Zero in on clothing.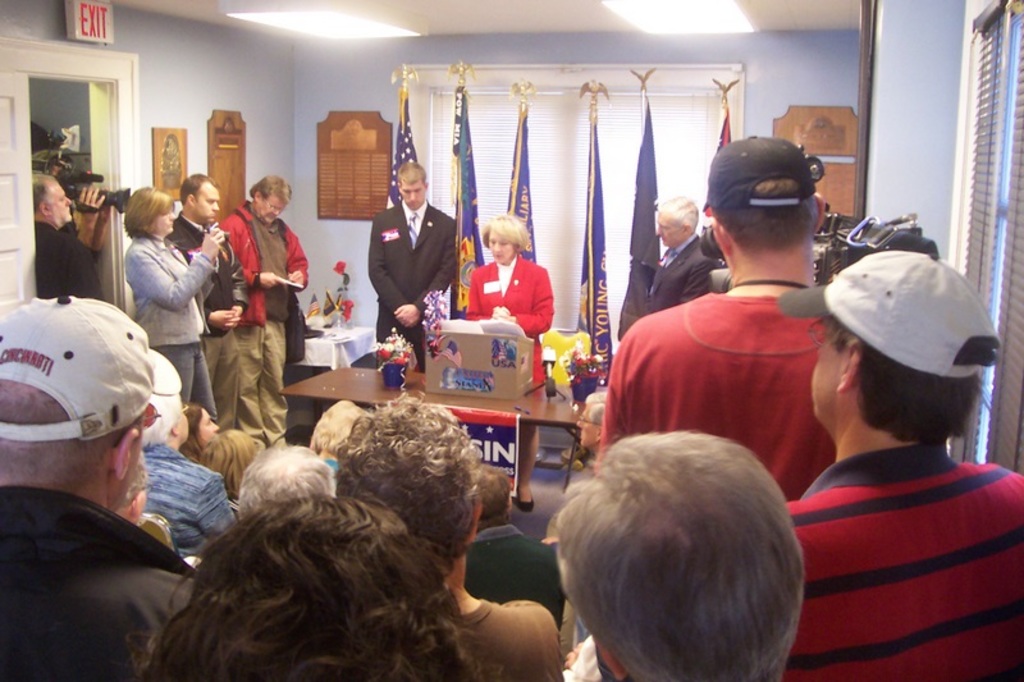
Zeroed in: Rect(29, 218, 113, 298).
